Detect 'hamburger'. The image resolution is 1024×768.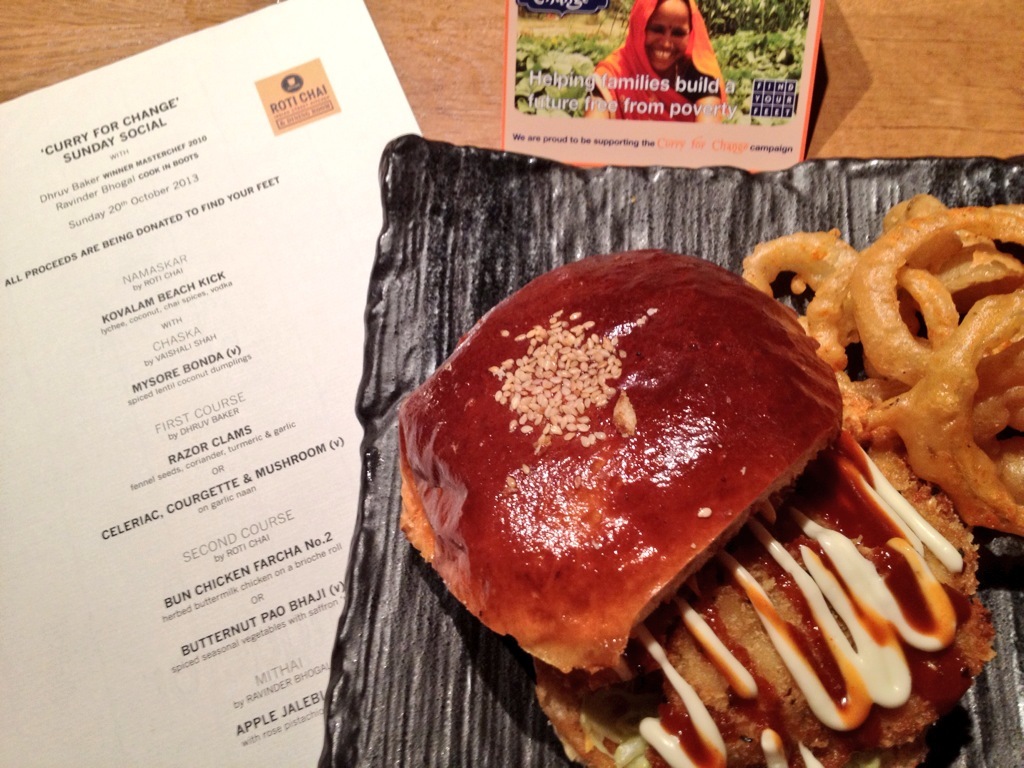
{"x1": 402, "y1": 249, "x2": 995, "y2": 767}.
